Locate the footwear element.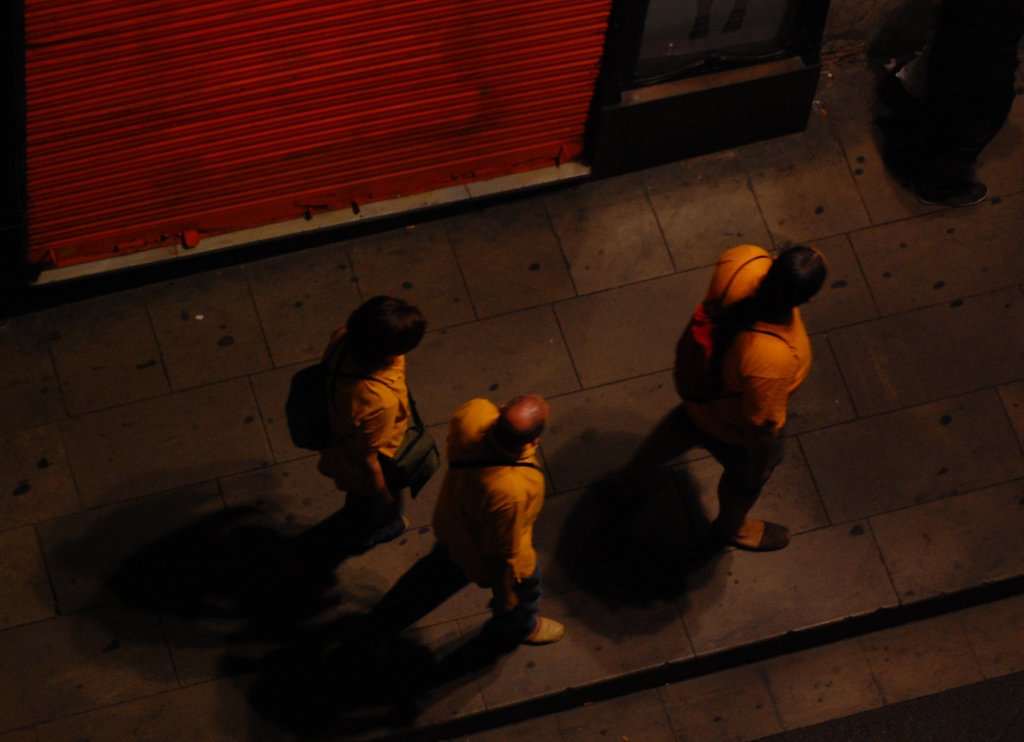
Element bbox: [left=341, top=492, right=365, bottom=522].
